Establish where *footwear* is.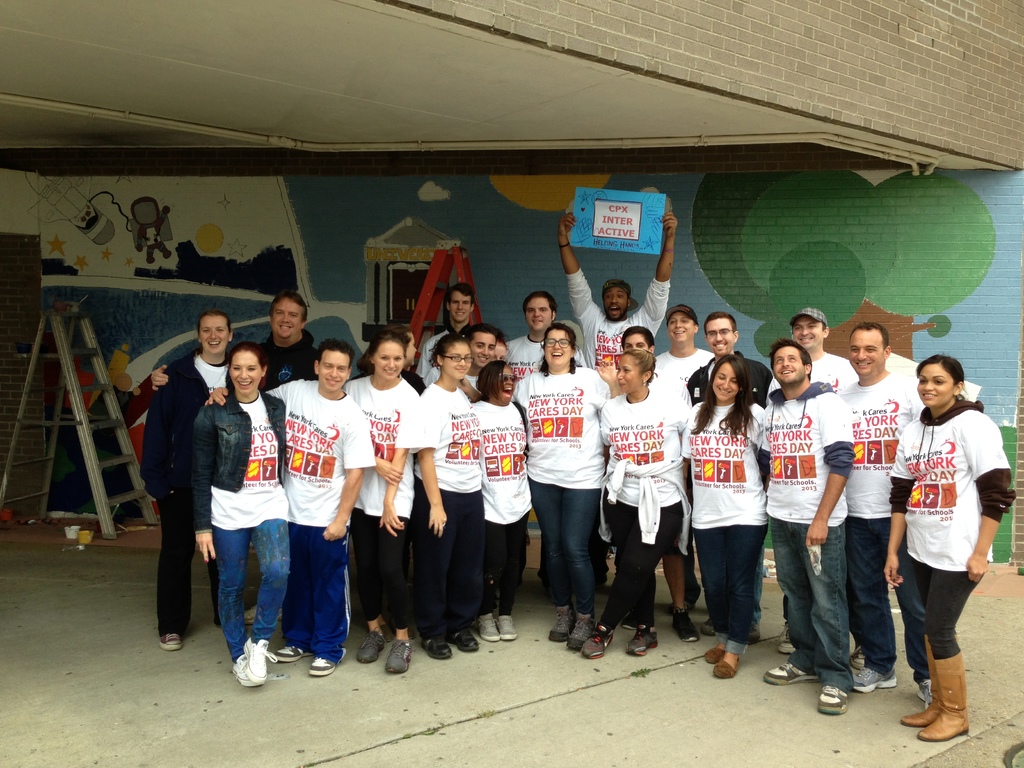
Established at select_region(819, 682, 851, 716).
